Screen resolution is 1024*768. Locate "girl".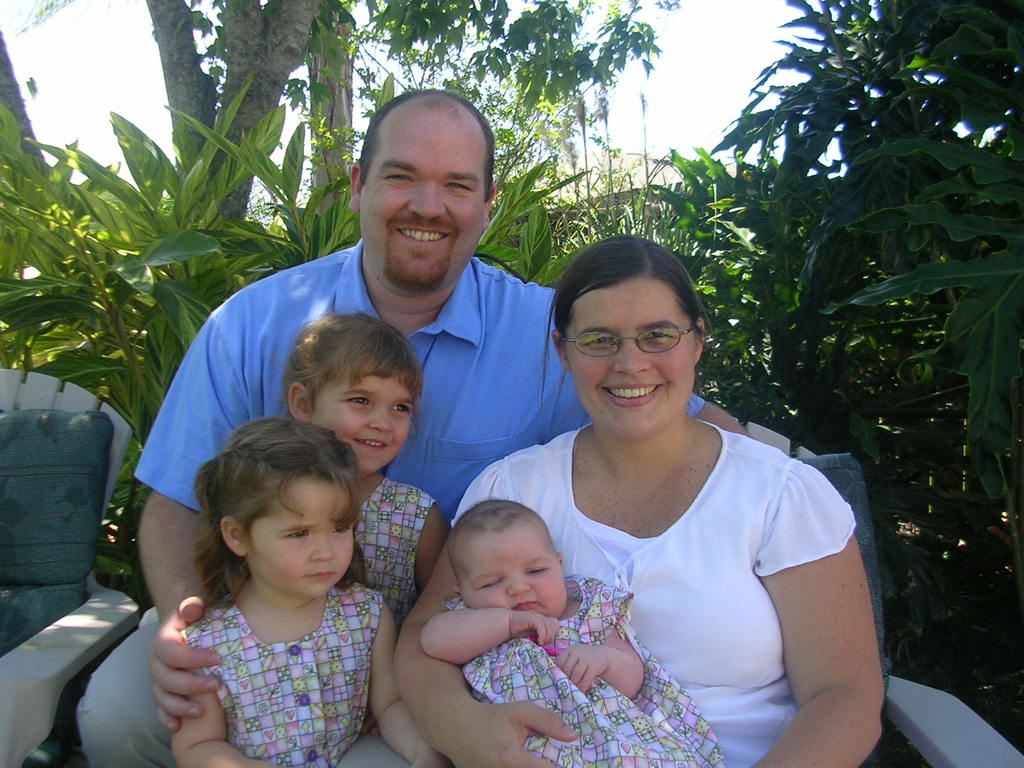
bbox=(280, 304, 460, 740).
